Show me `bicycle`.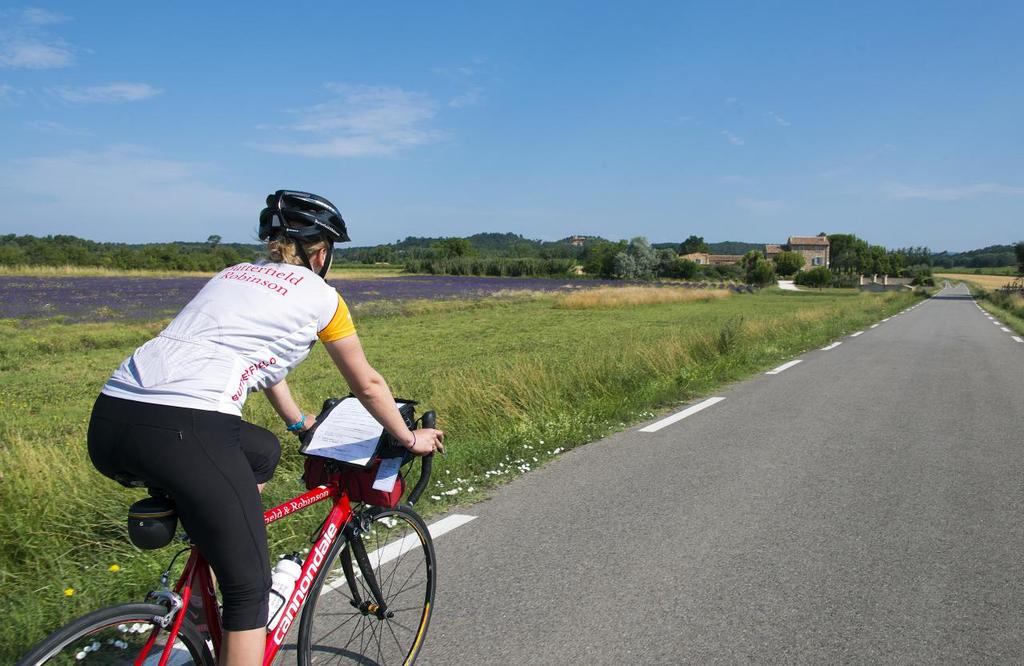
`bicycle` is here: Rect(78, 400, 468, 665).
